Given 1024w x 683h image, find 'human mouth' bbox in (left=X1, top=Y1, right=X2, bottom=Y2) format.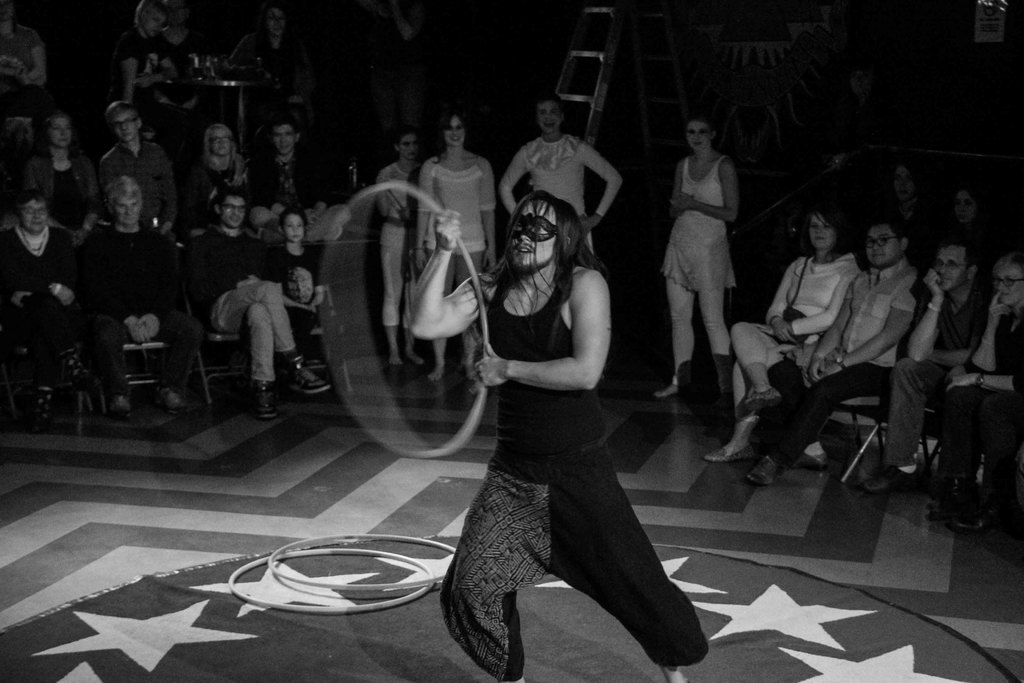
(left=874, top=254, right=884, bottom=256).
